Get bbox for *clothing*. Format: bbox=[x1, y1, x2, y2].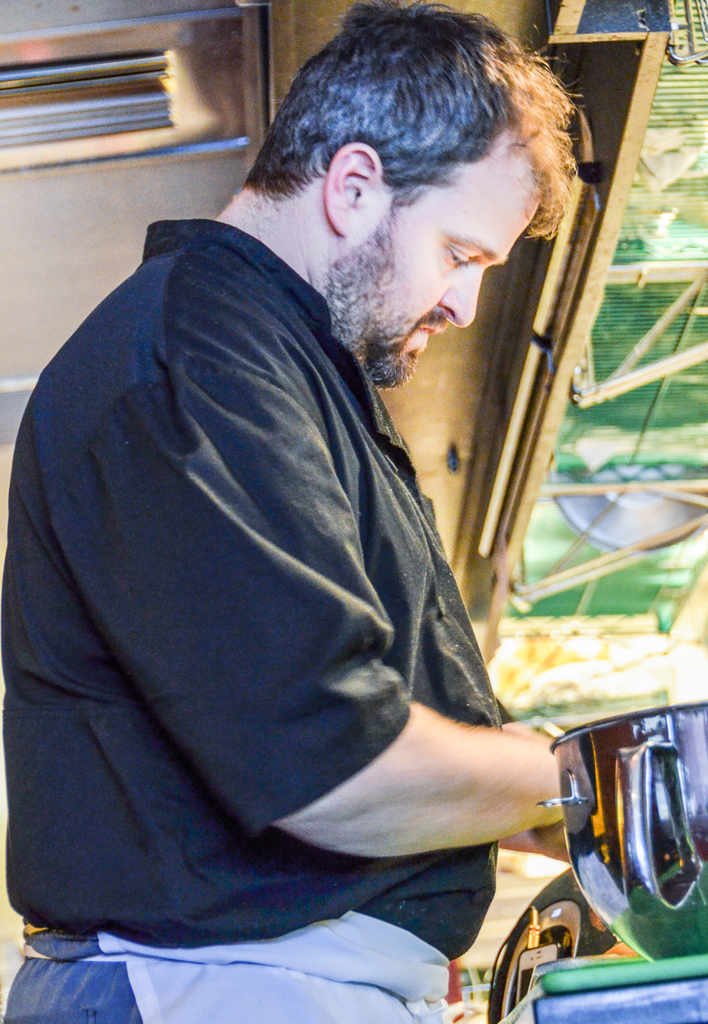
bbox=[2, 186, 490, 942].
